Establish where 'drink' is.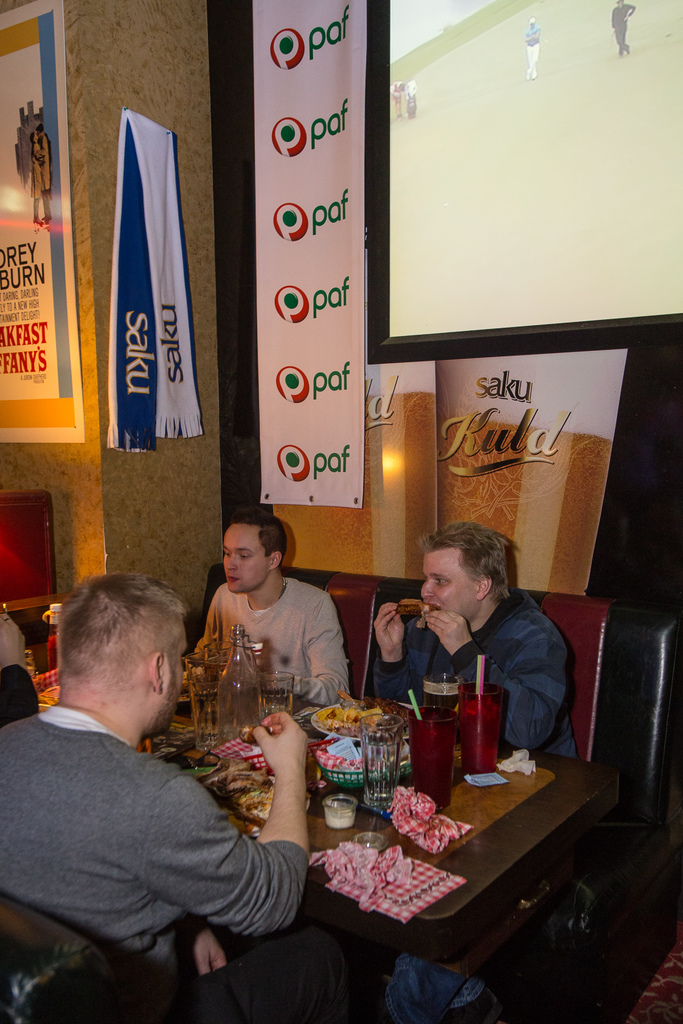
Established at (429,666,486,788).
